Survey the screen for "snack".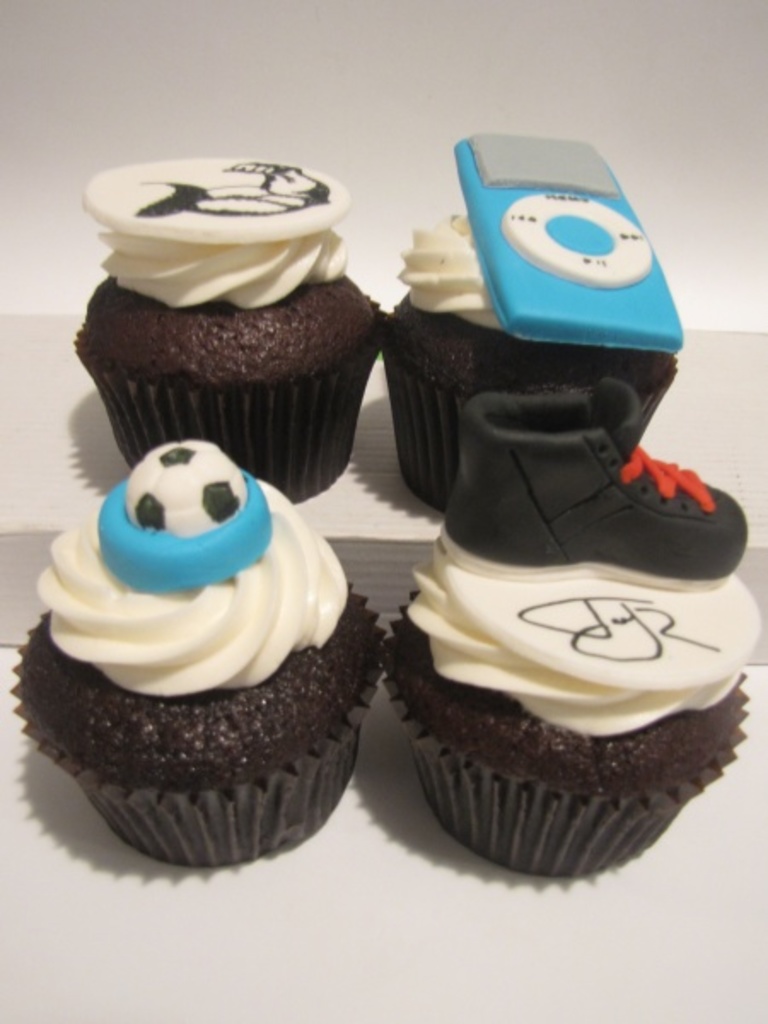
Survey found: pyautogui.locateOnScreen(377, 381, 765, 874).
